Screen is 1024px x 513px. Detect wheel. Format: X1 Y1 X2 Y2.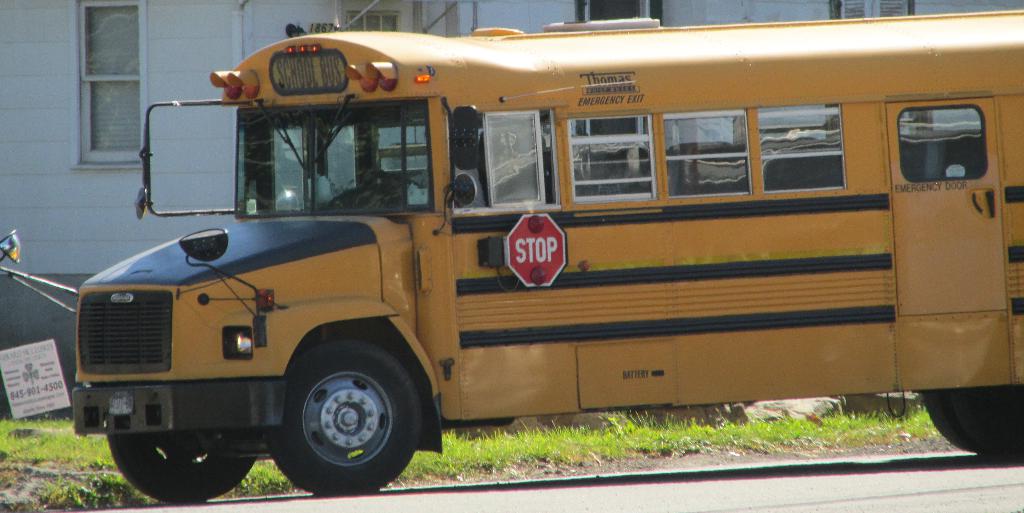
950 388 1023 464.
